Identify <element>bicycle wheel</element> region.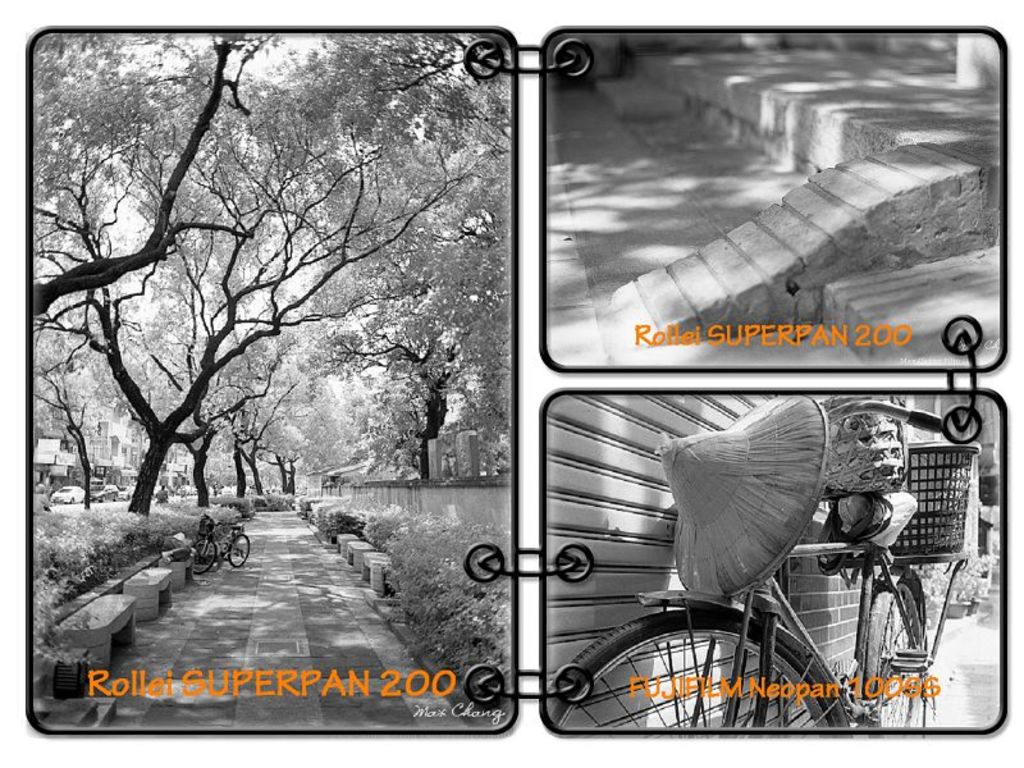
Region: locate(193, 543, 214, 575).
